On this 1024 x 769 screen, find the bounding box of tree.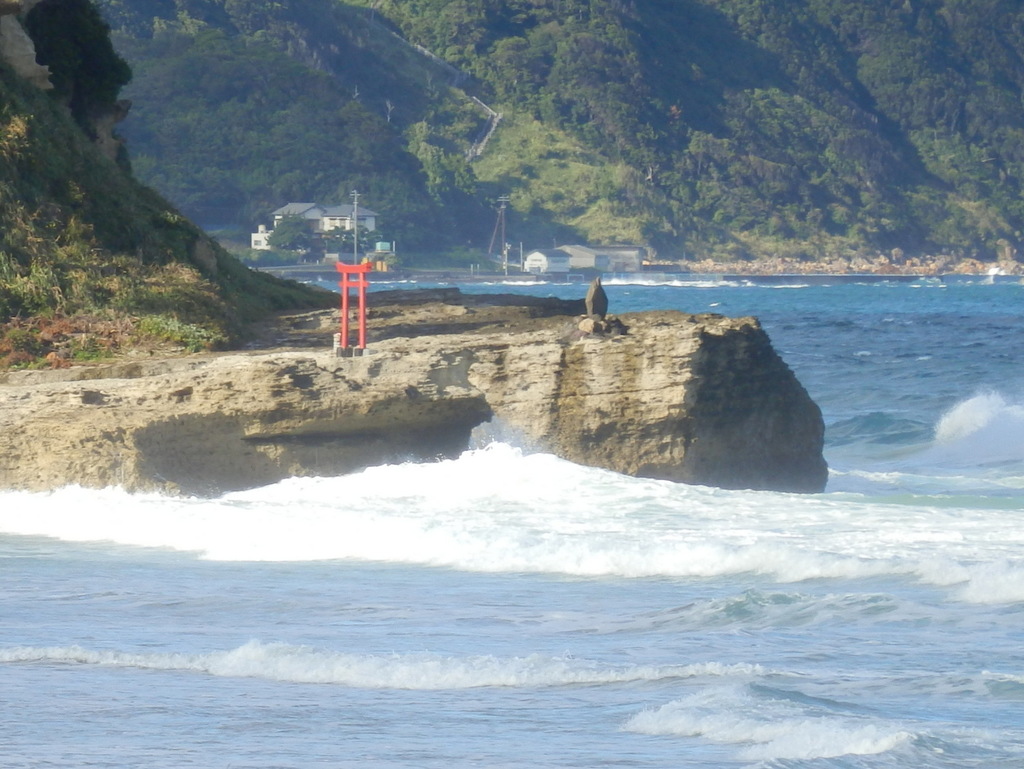
Bounding box: 0, 0, 1023, 372.
